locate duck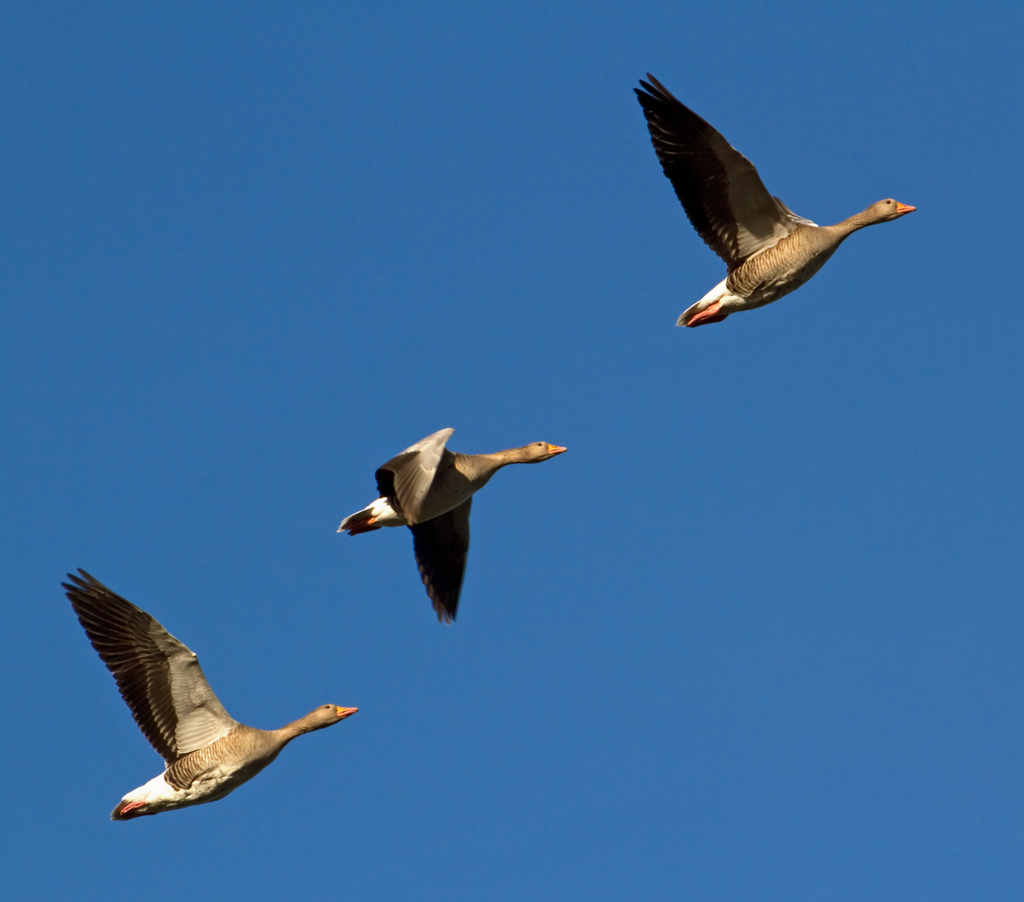
detection(620, 100, 947, 339)
